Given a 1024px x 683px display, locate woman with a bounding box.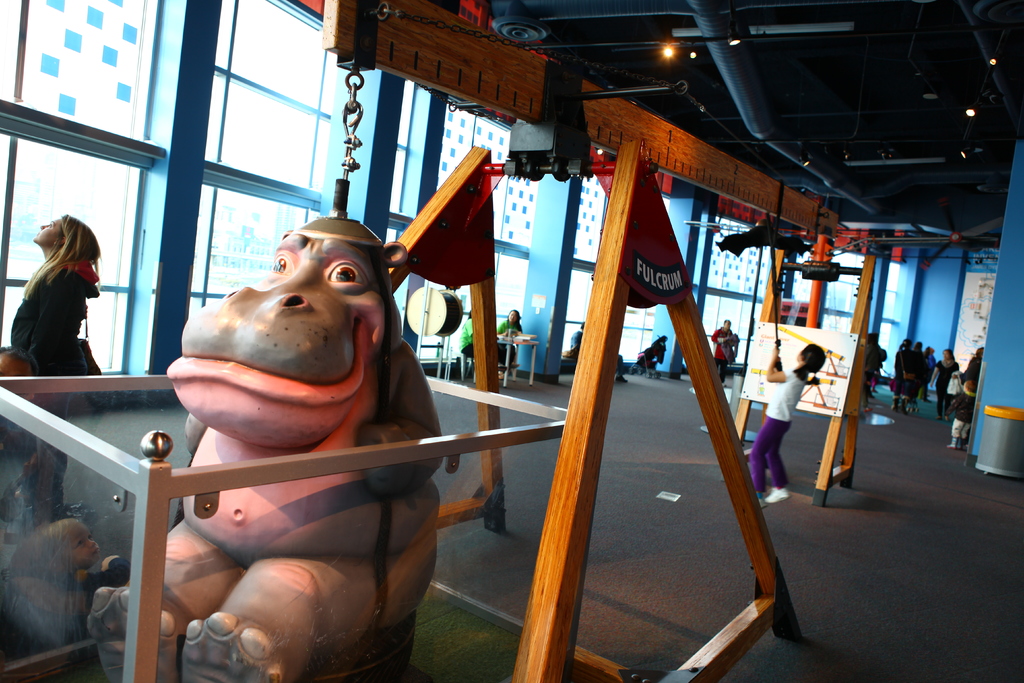
Located: [x1=0, y1=214, x2=99, y2=527].
